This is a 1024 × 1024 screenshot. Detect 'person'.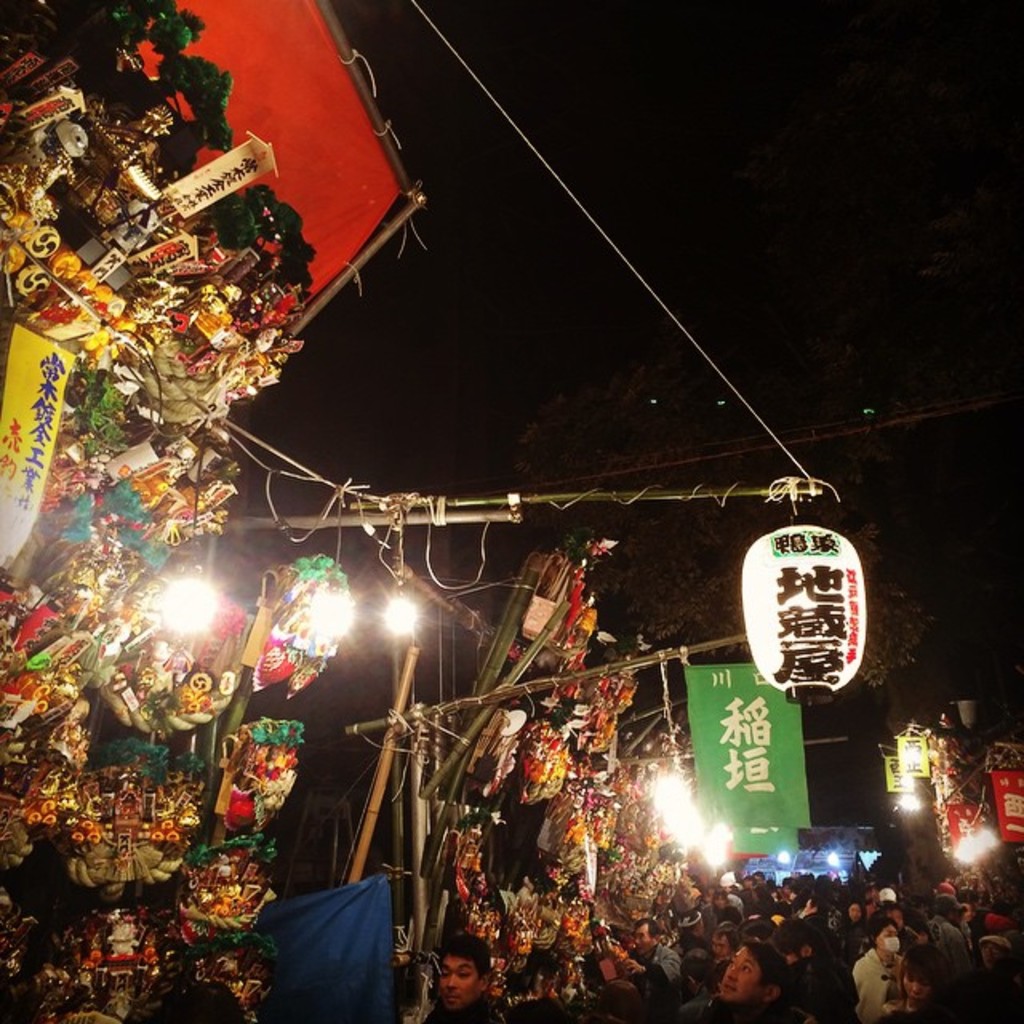
bbox=[422, 936, 498, 1022].
